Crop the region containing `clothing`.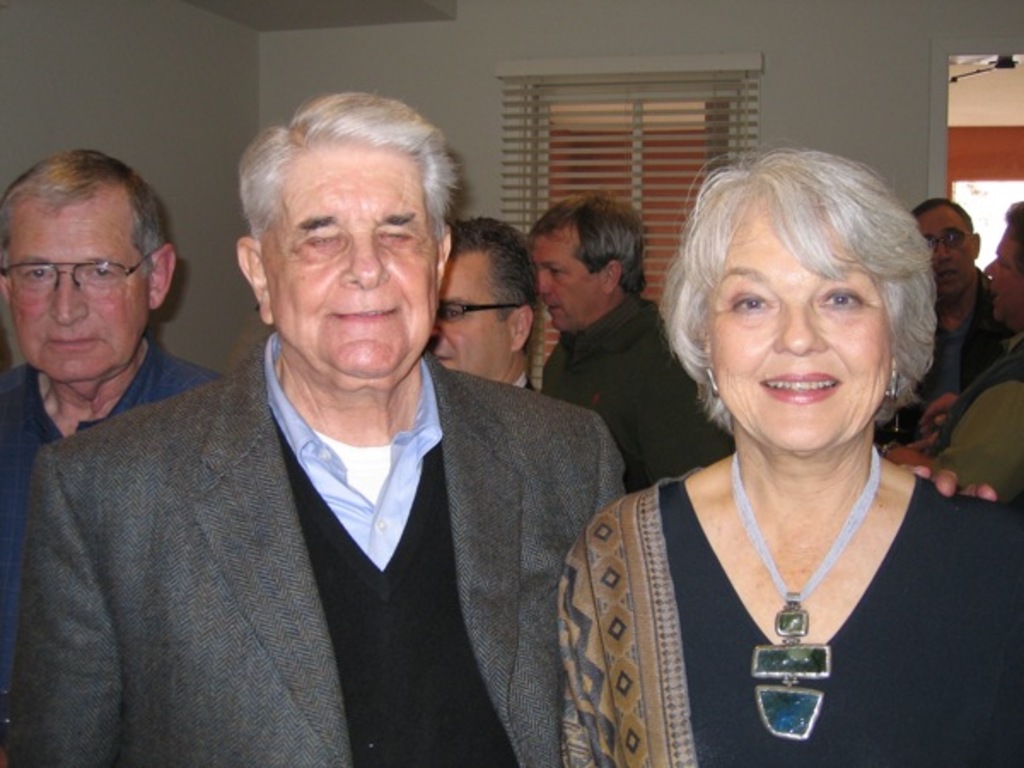
Crop region: (556,466,1022,766).
